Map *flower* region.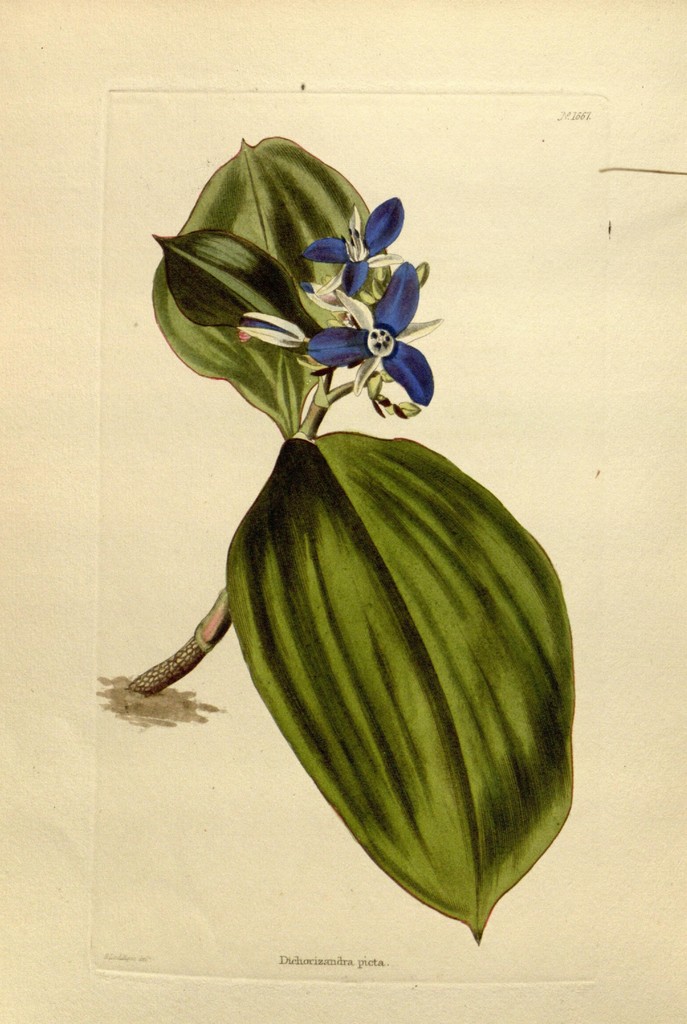
Mapped to [x1=299, y1=192, x2=404, y2=290].
